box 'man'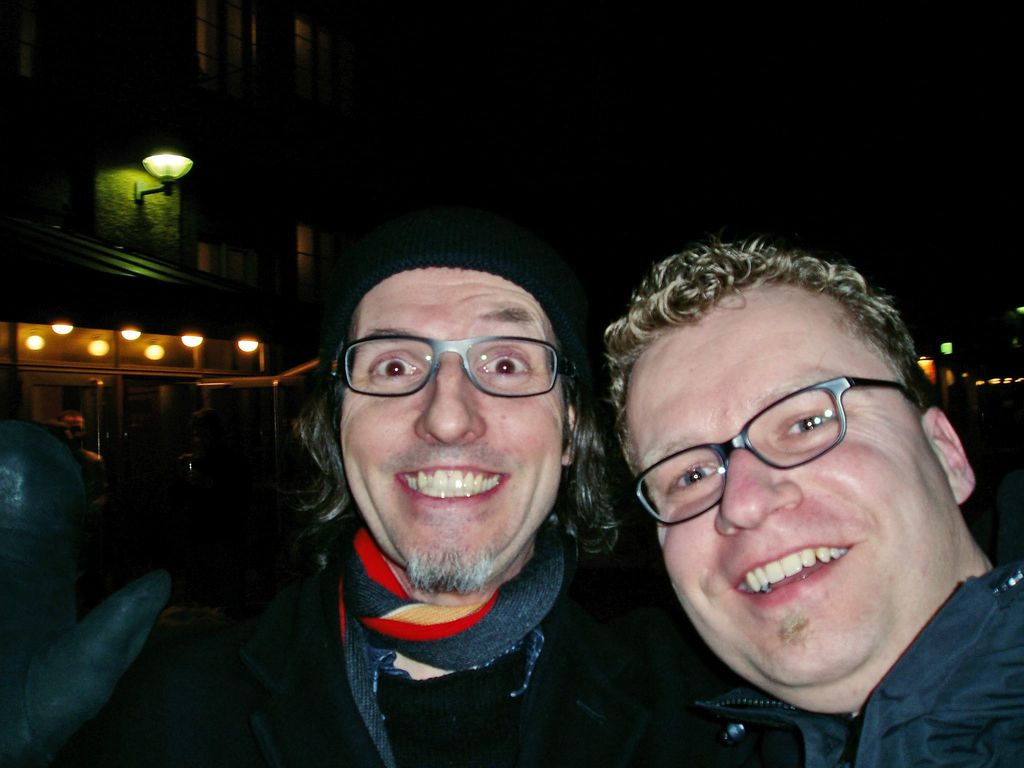
[0,208,781,767]
